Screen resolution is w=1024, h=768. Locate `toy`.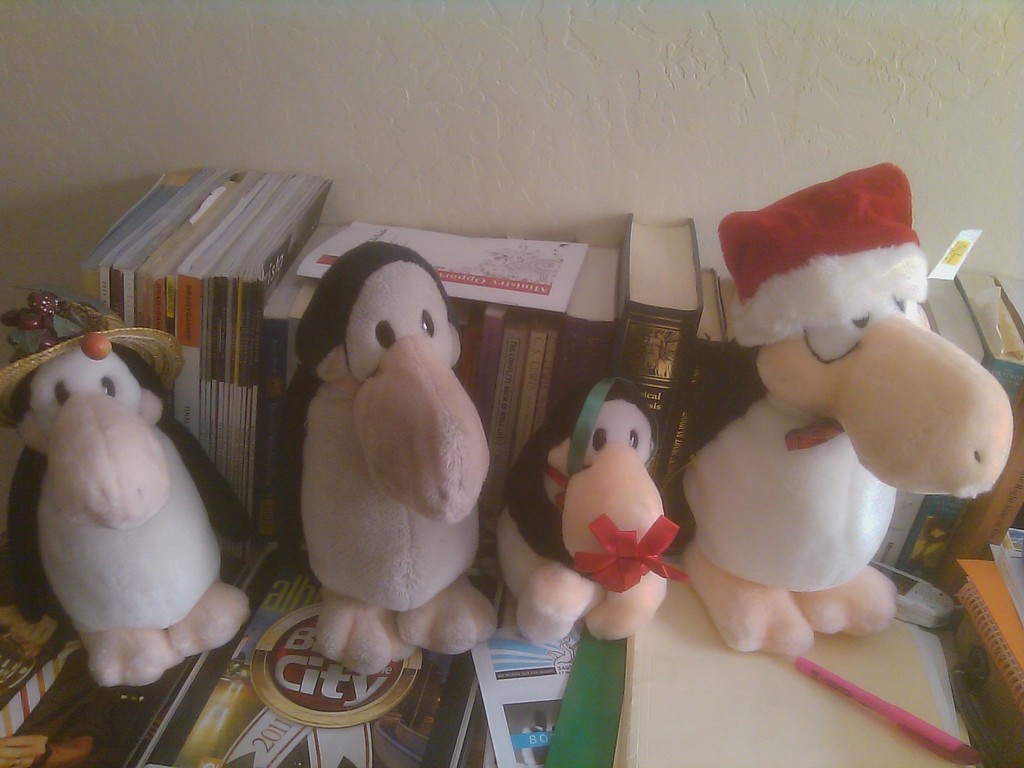
{"x1": 665, "y1": 176, "x2": 982, "y2": 680}.
